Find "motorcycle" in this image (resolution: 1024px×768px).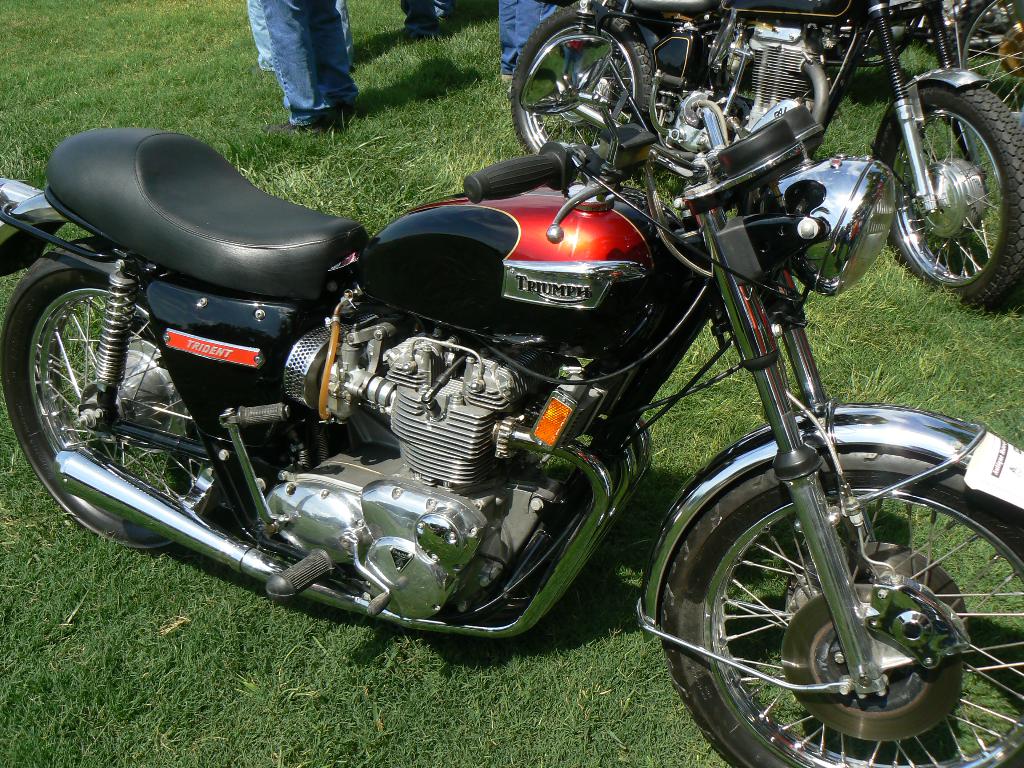
508 0 1023 318.
